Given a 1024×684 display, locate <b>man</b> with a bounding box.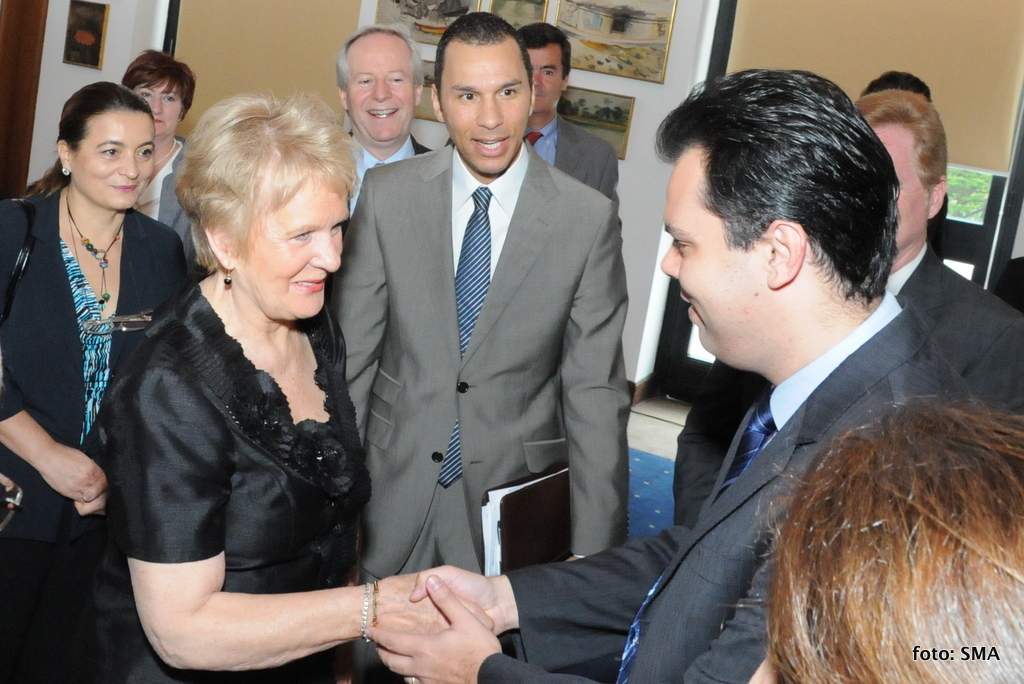
Located: pyautogui.locateOnScreen(513, 18, 623, 214).
